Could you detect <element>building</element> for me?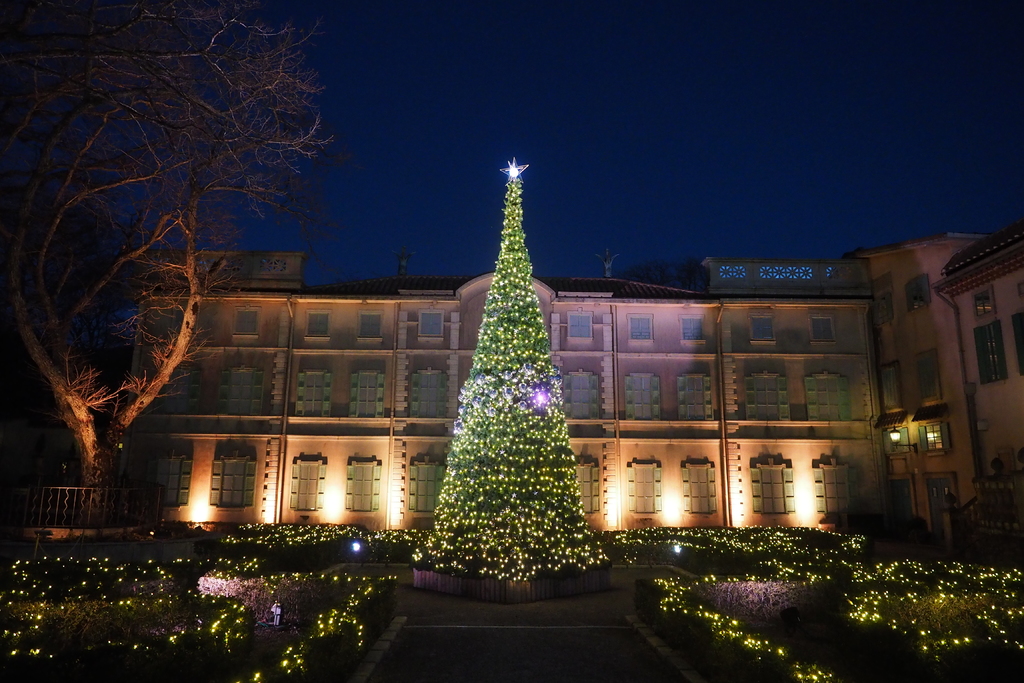
Detection result: <box>861,231,985,545</box>.
